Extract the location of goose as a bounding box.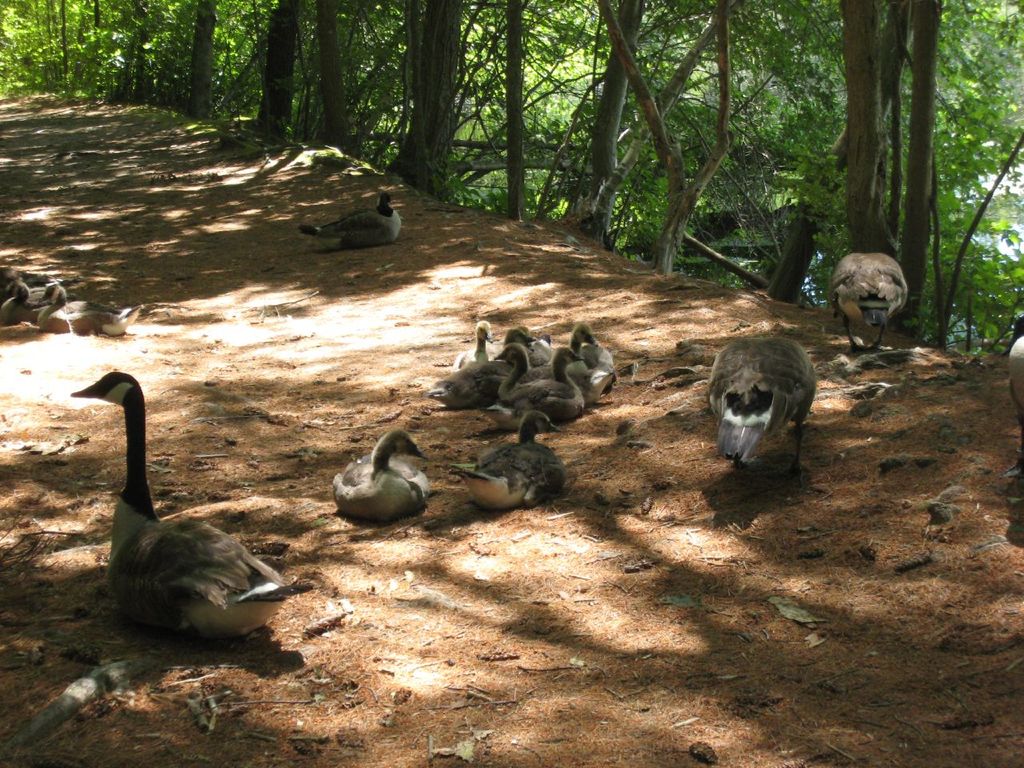
<bbox>834, 252, 906, 352</bbox>.
